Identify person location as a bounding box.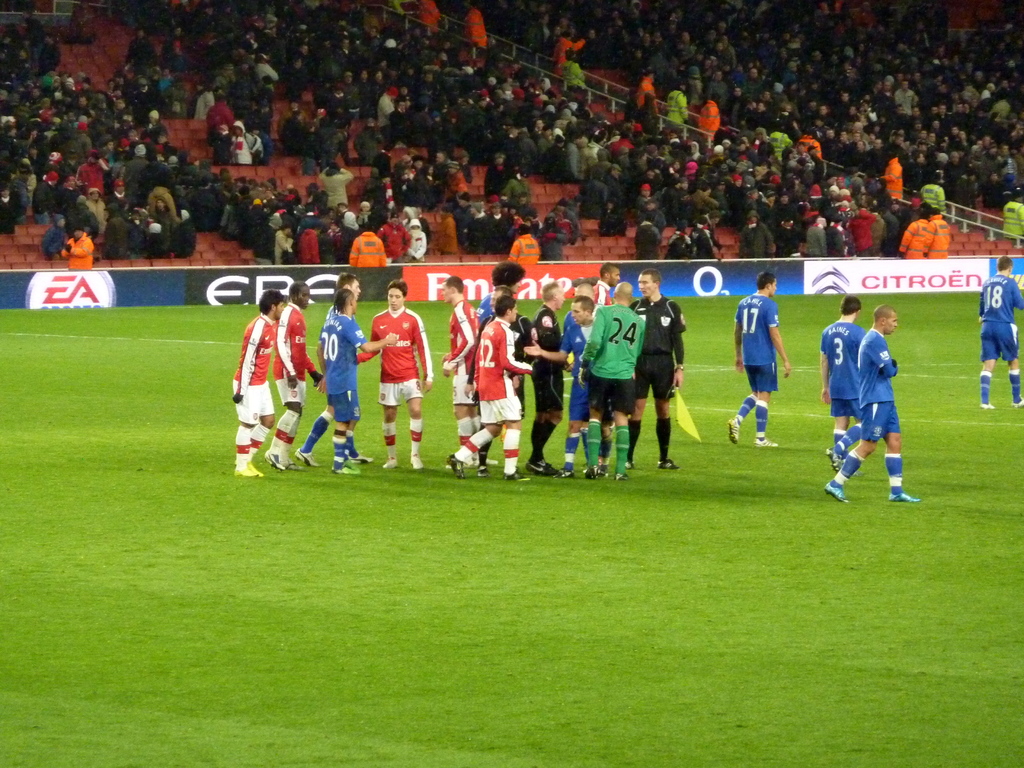
box=[883, 210, 902, 256].
